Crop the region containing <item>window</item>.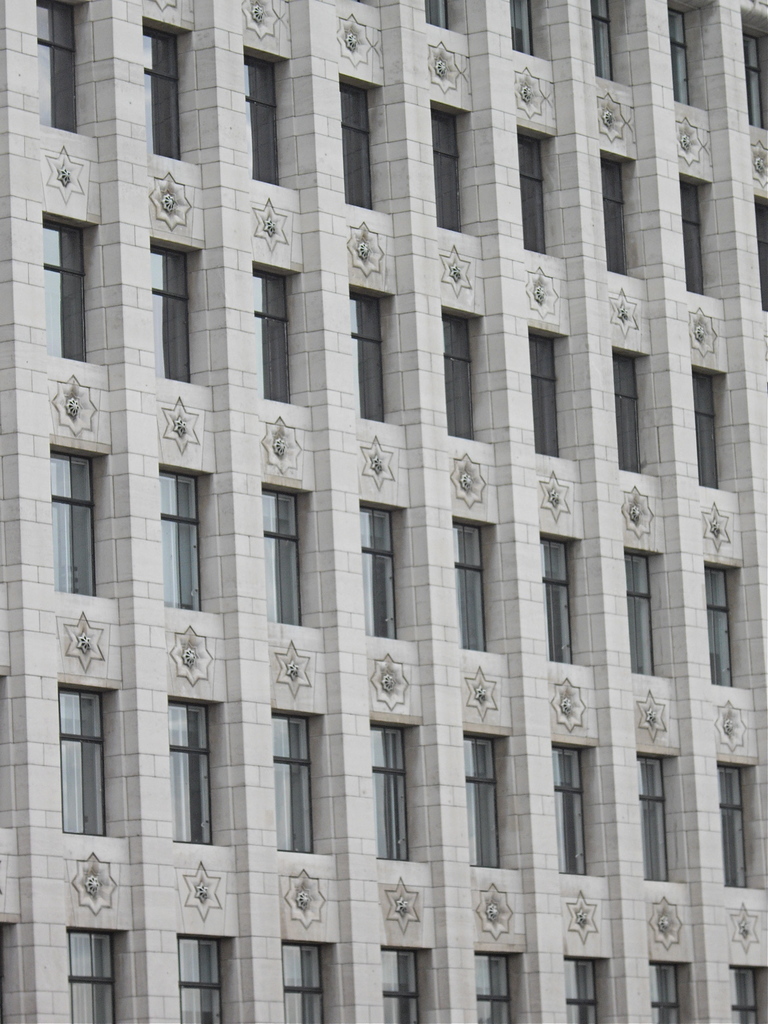
Crop region: [left=552, top=736, right=604, bottom=876].
